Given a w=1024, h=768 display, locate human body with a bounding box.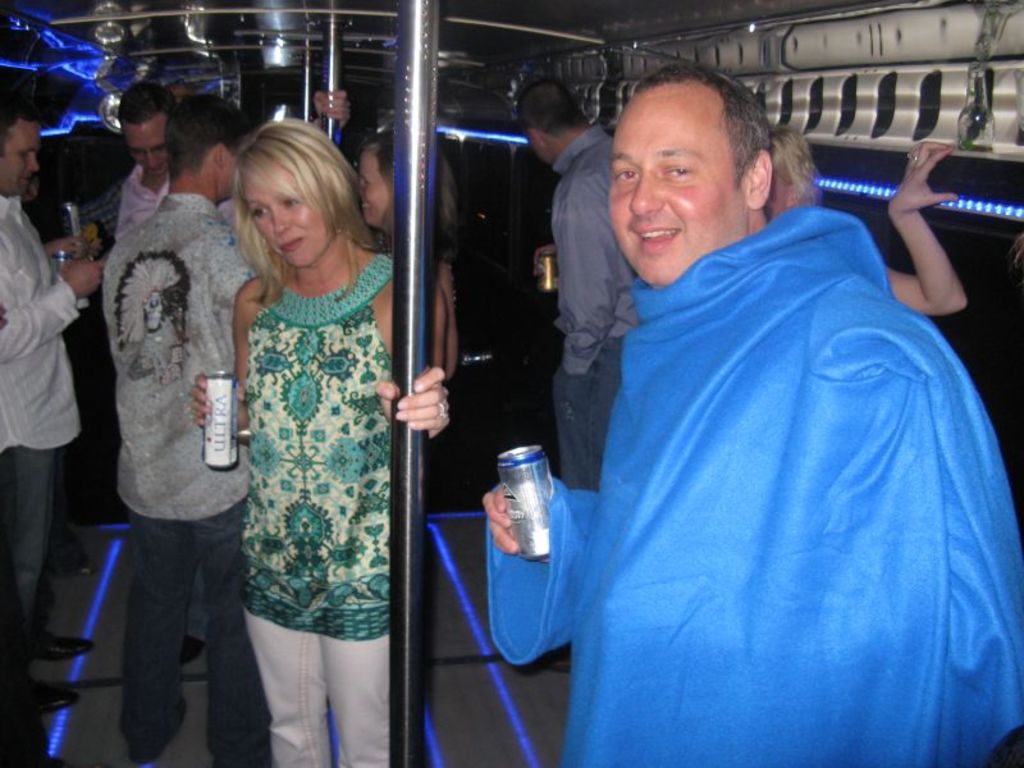
Located: bbox=(771, 124, 961, 323).
